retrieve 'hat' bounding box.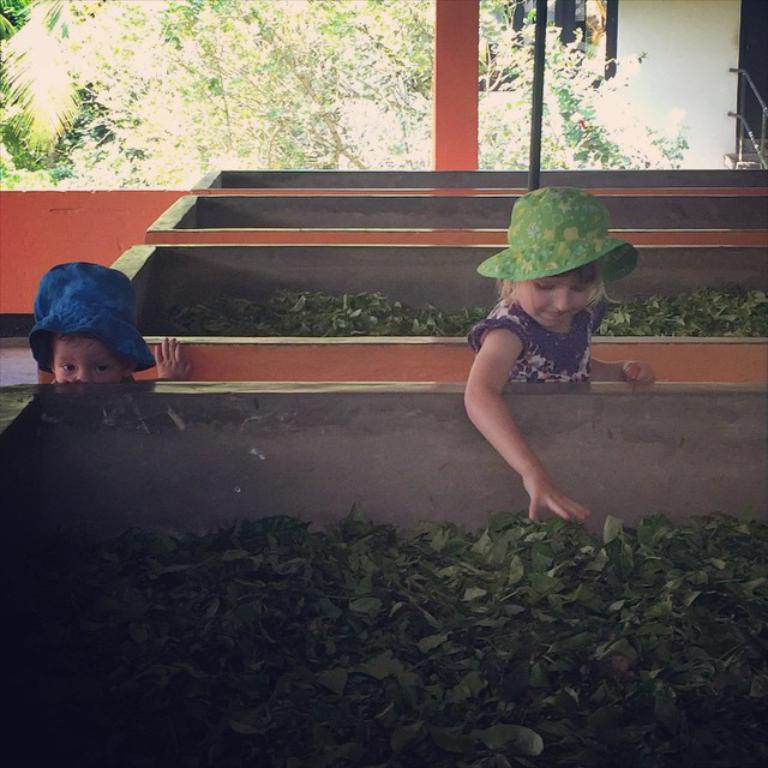
Bounding box: [29, 262, 161, 371].
